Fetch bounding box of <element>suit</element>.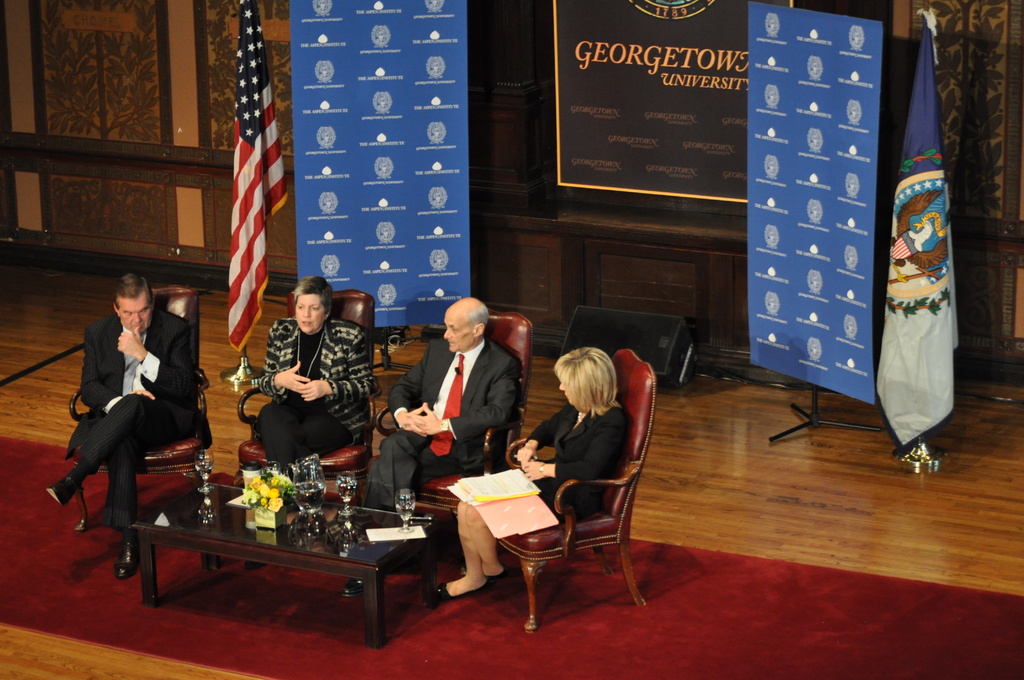
Bbox: {"left": 60, "top": 278, "right": 199, "bottom": 551}.
